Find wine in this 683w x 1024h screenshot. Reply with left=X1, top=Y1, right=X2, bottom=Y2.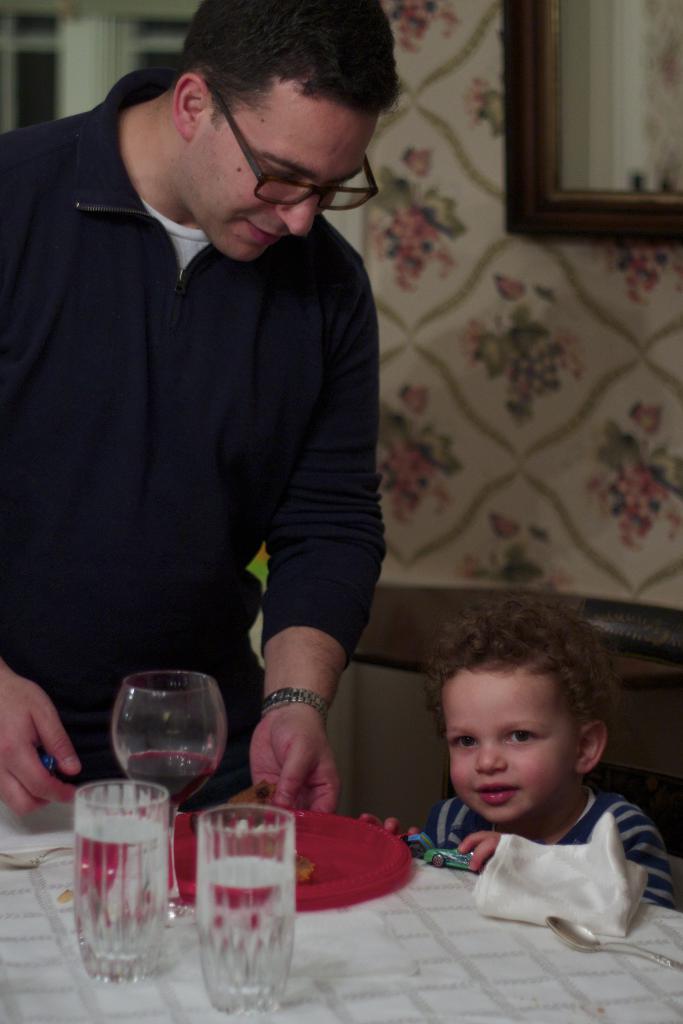
left=113, top=751, right=229, bottom=797.
